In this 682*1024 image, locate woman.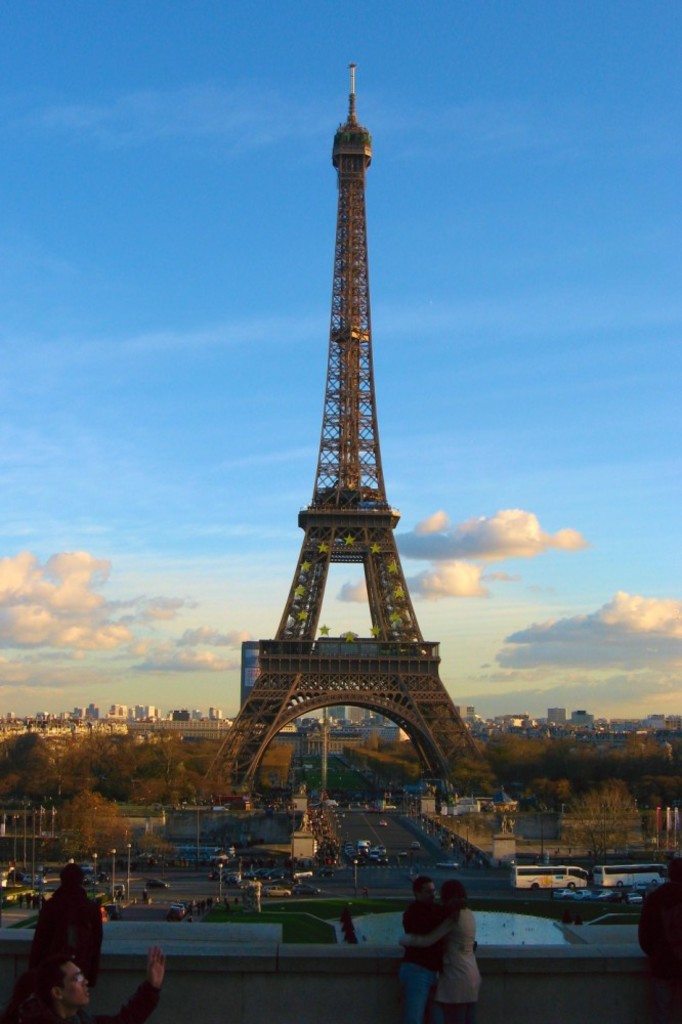
Bounding box: select_region(390, 880, 492, 1014).
